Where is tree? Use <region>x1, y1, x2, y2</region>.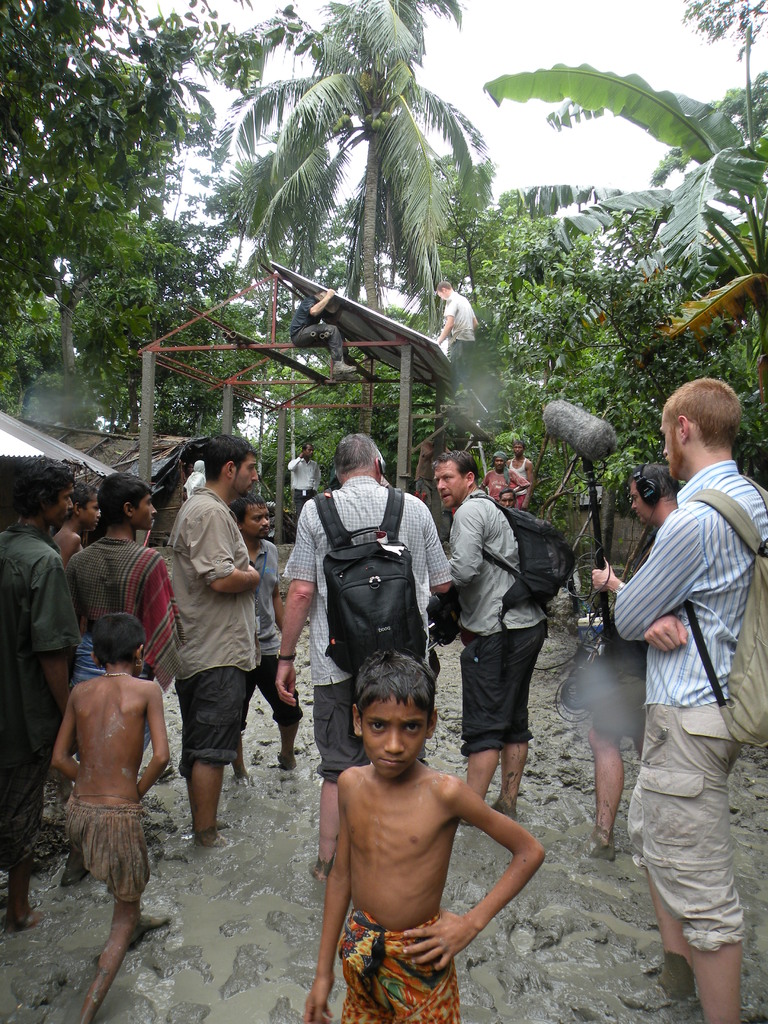
<region>51, 212, 224, 449</region>.
